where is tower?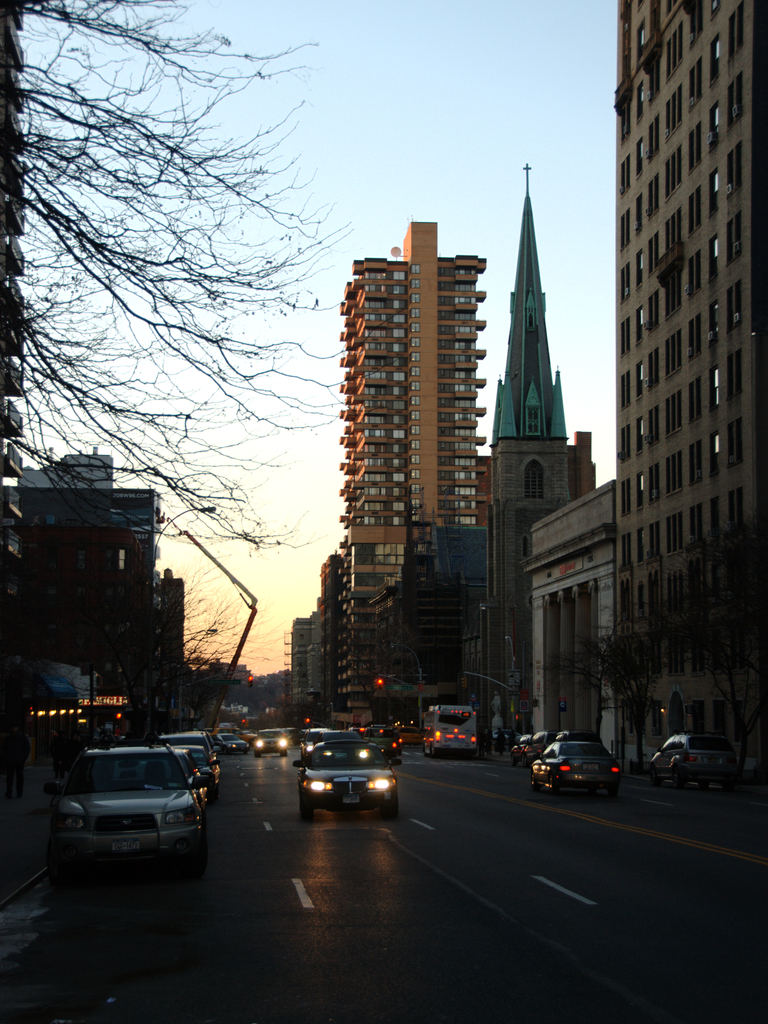
crop(486, 148, 601, 748).
